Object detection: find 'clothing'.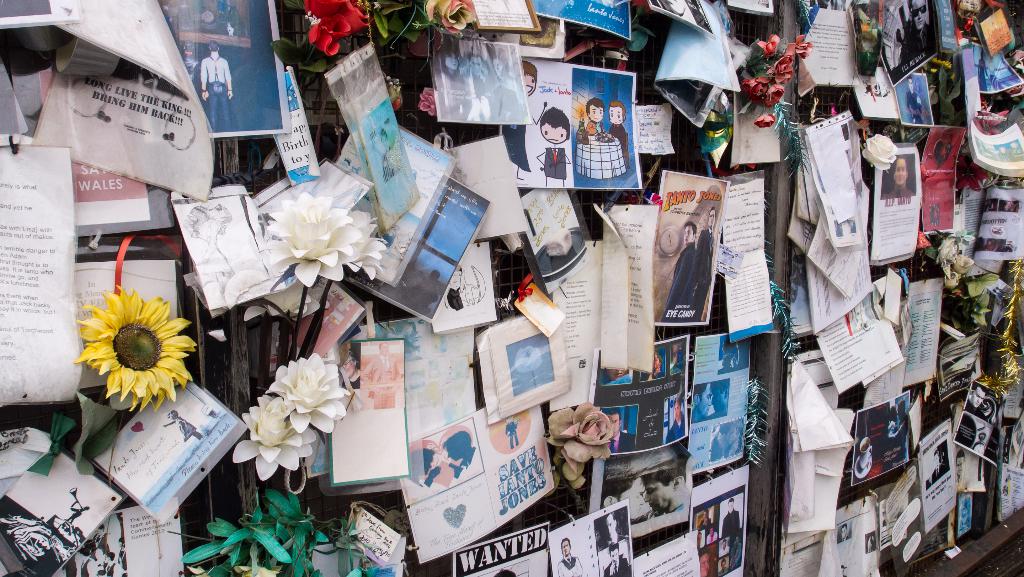
476:86:517:120.
